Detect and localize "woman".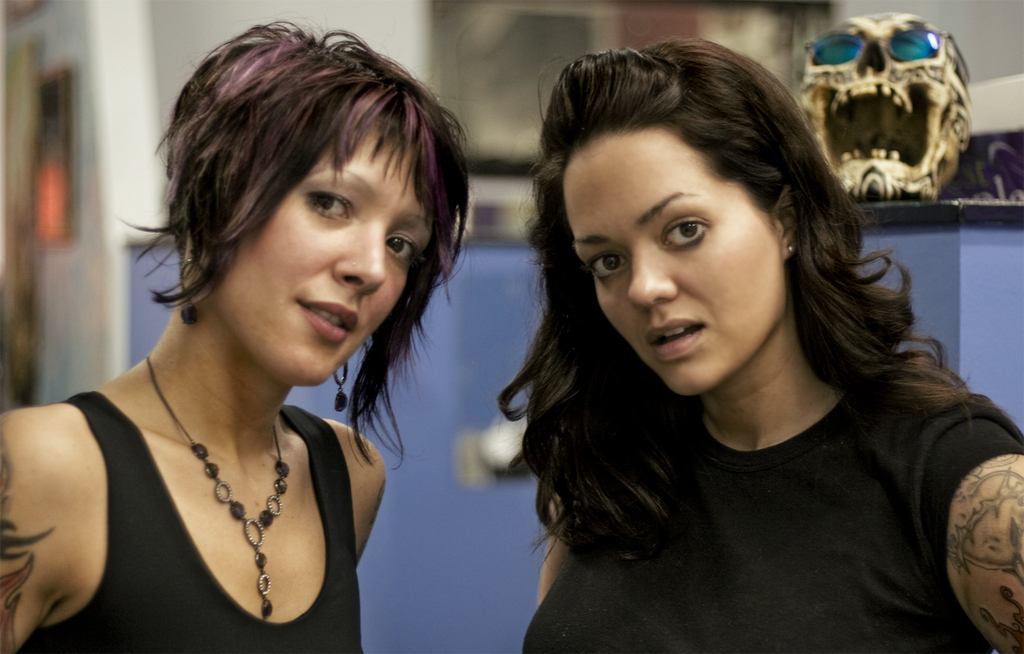
Localized at bbox=[3, 18, 490, 653].
